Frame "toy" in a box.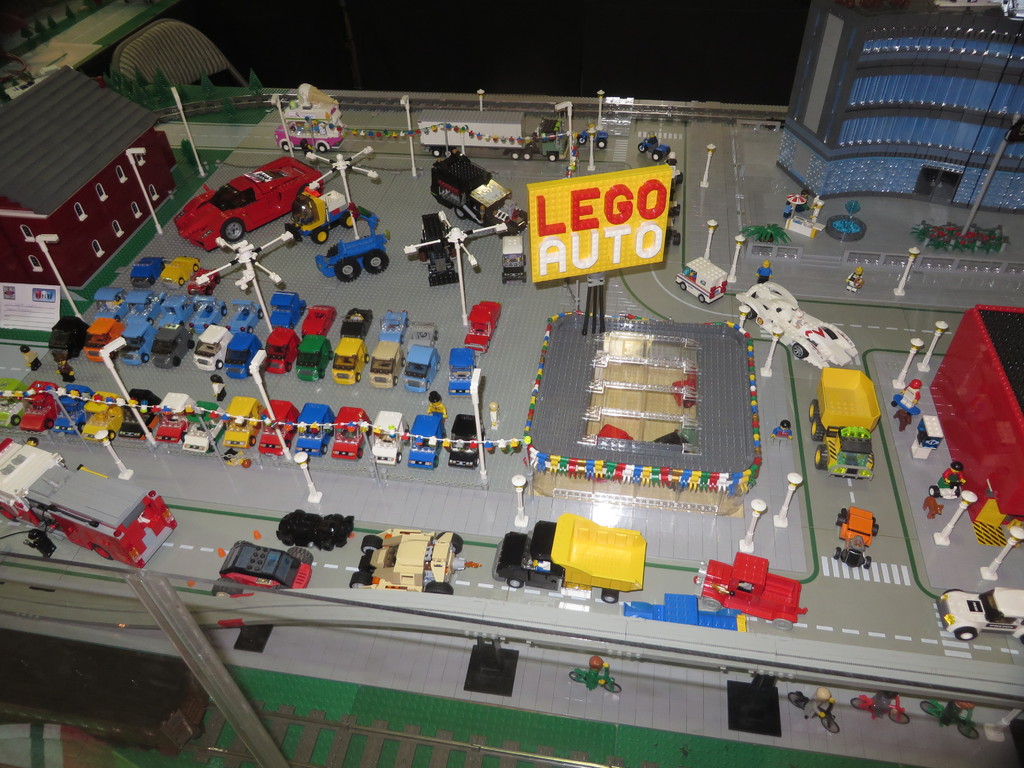
box(735, 280, 861, 370).
